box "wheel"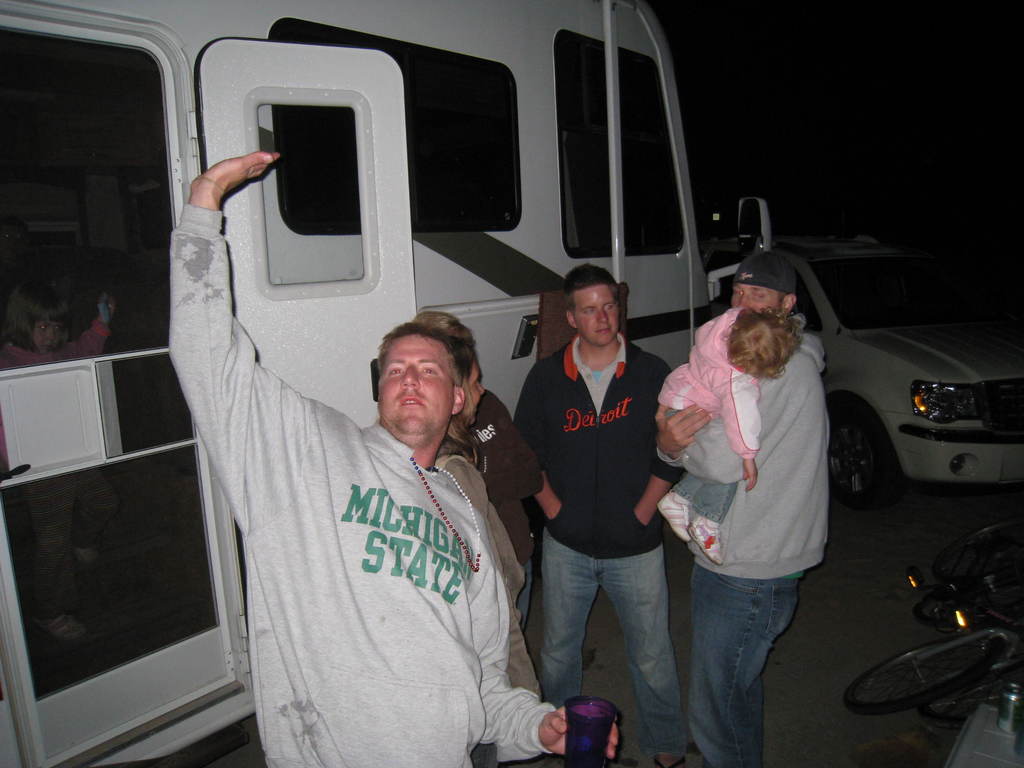
<bbox>920, 581, 1023, 630</bbox>
